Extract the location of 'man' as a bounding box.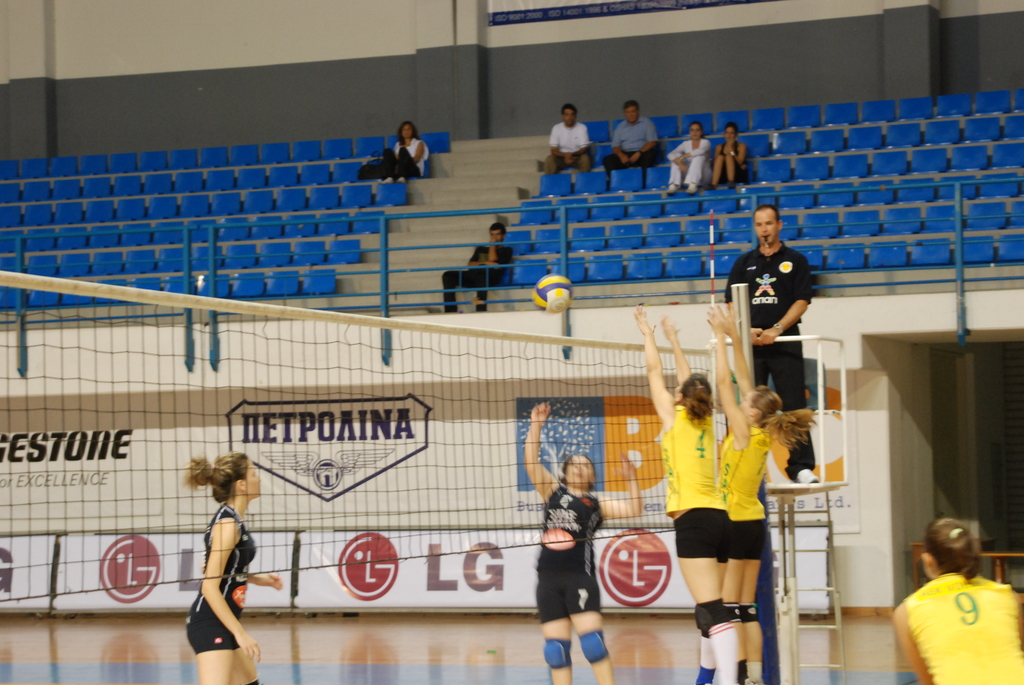
604, 100, 662, 173.
